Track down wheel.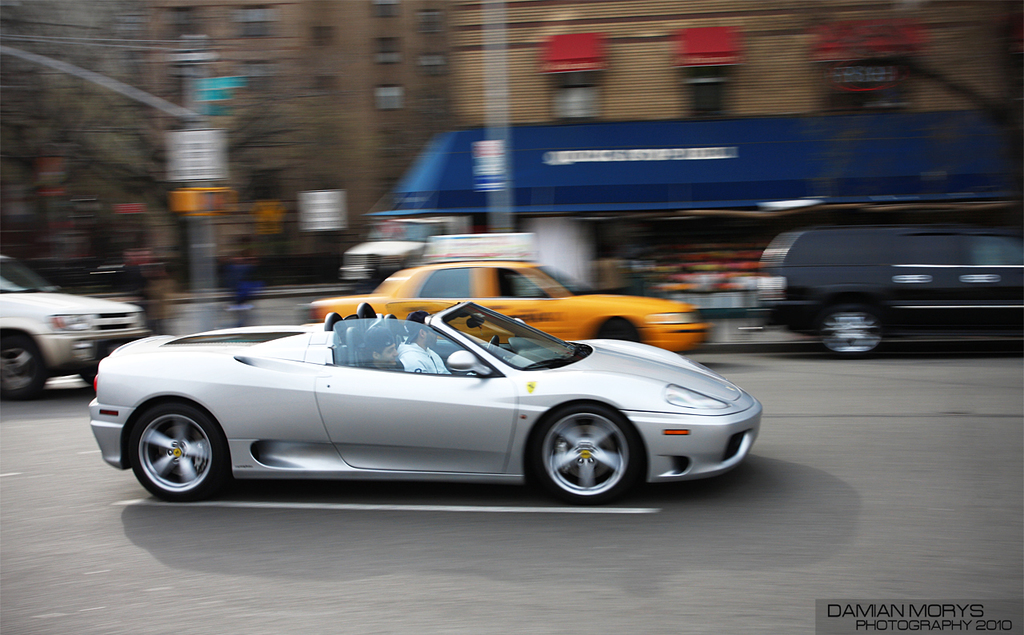
Tracked to bbox(534, 412, 642, 493).
